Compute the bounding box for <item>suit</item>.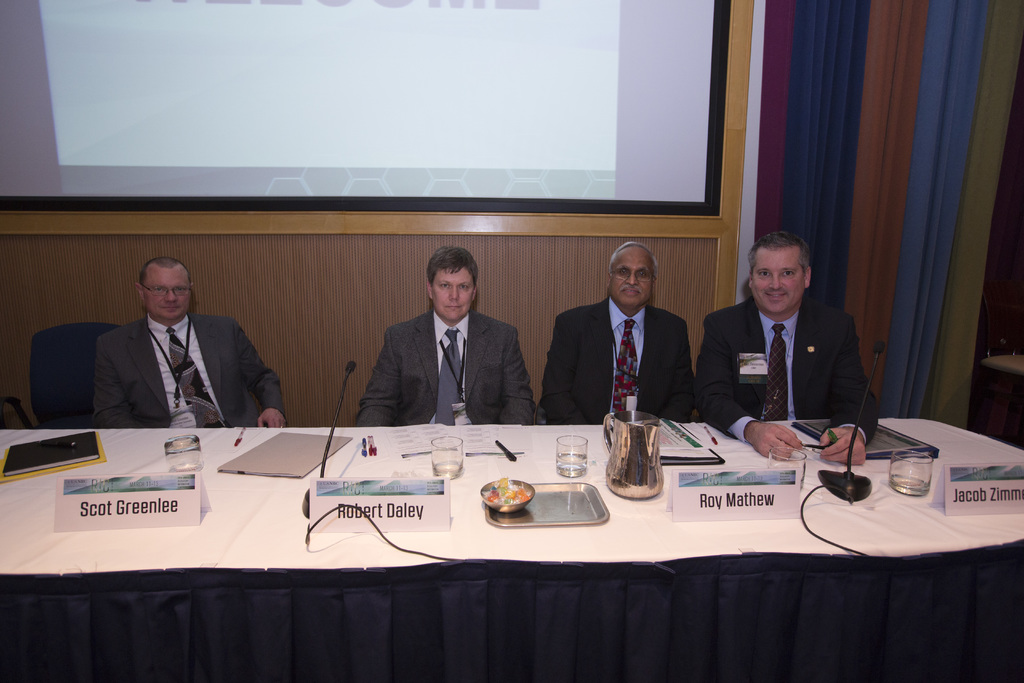
(356,304,536,427).
